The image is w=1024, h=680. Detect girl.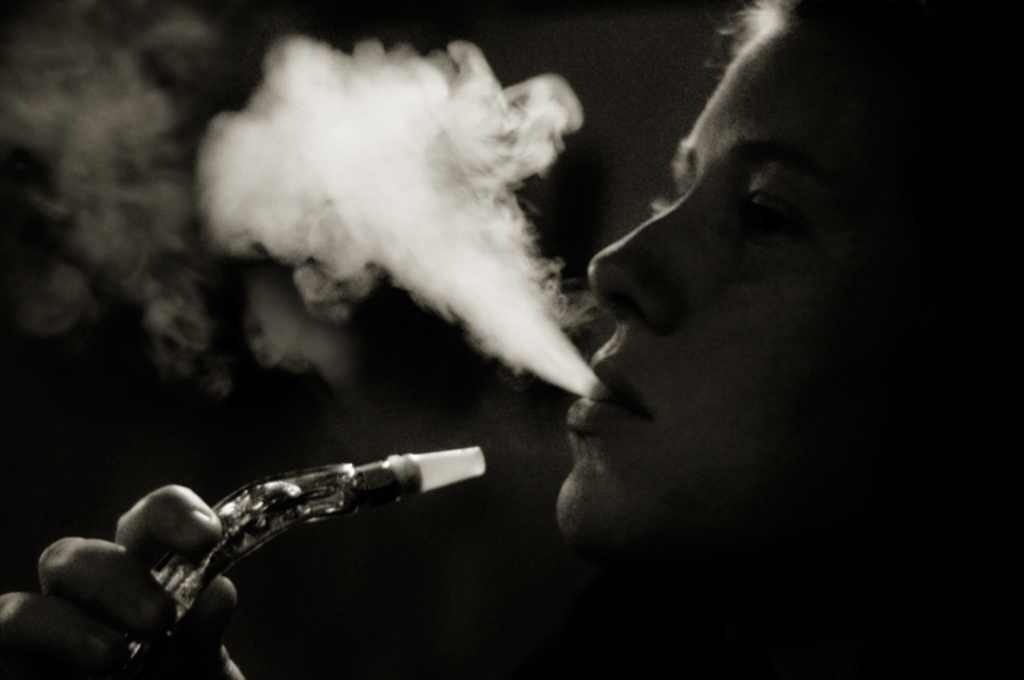
Detection: [0,0,1023,679].
